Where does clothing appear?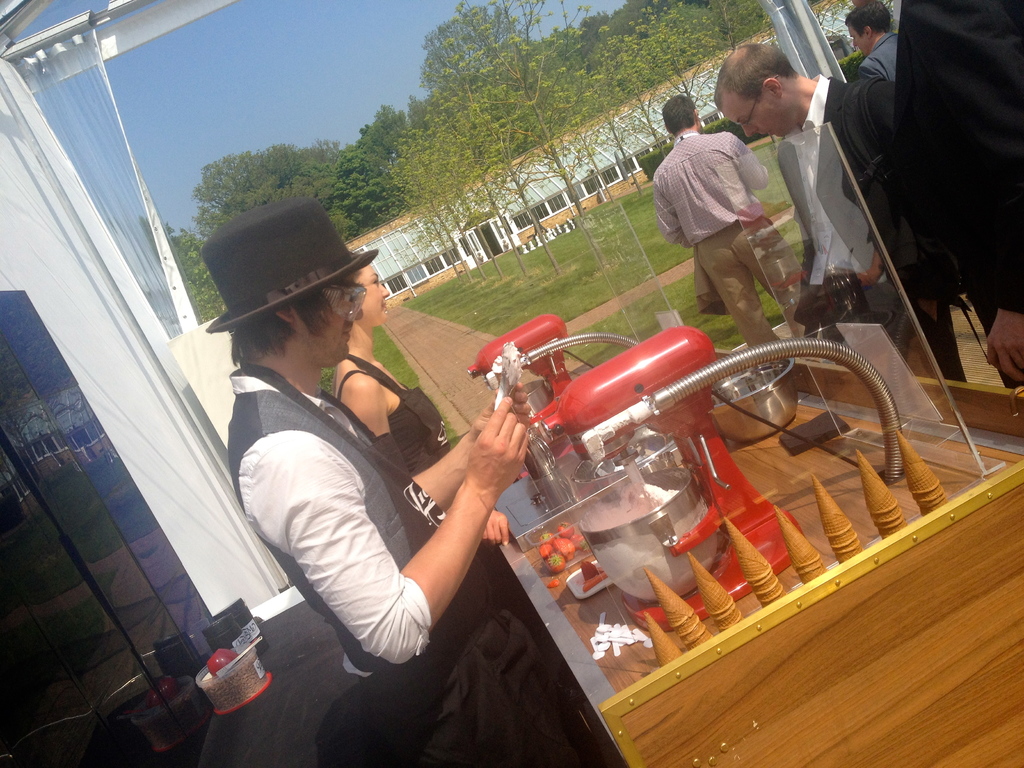
Appears at <region>650, 131, 810, 346</region>.
